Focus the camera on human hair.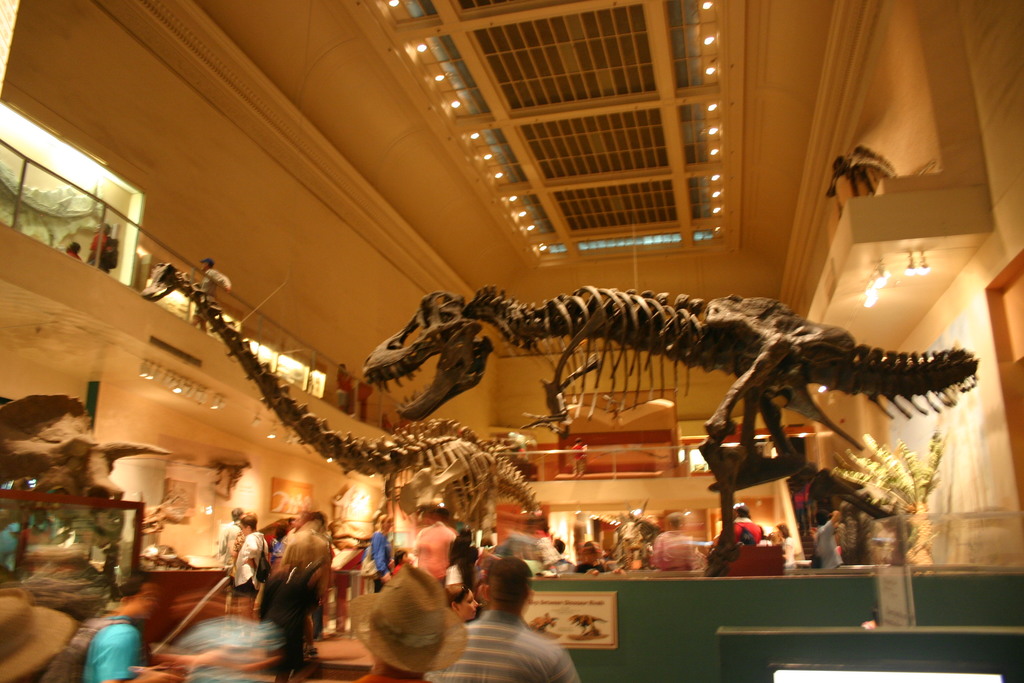
Focus region: Rect(296, 509, 324, 539).
